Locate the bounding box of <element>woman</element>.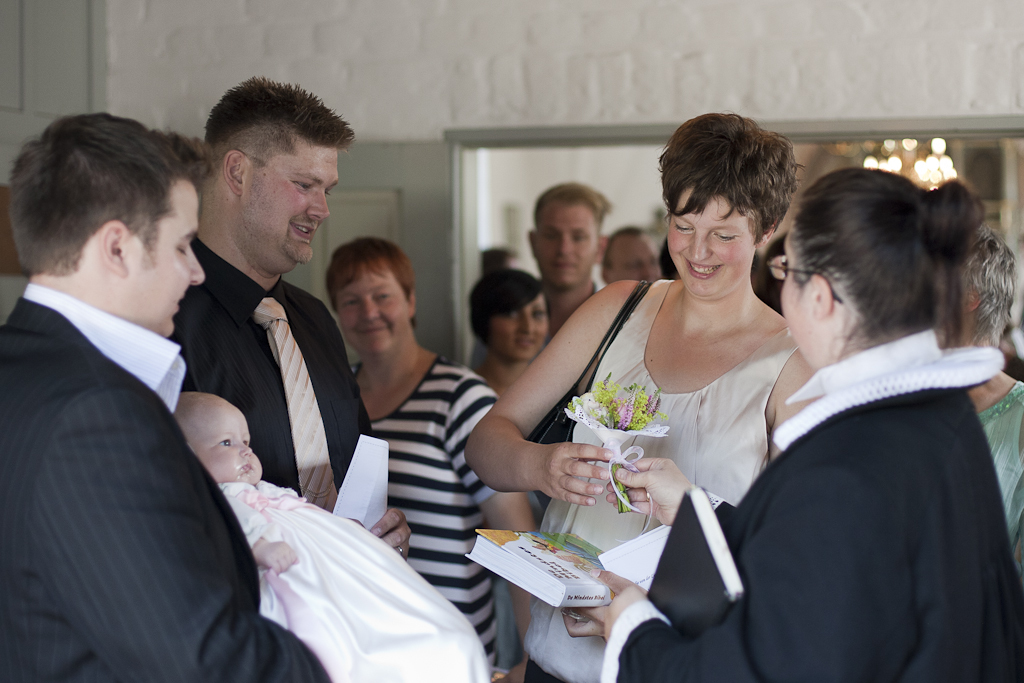
Bounding box: box=[555, 163, 1023, 682].
